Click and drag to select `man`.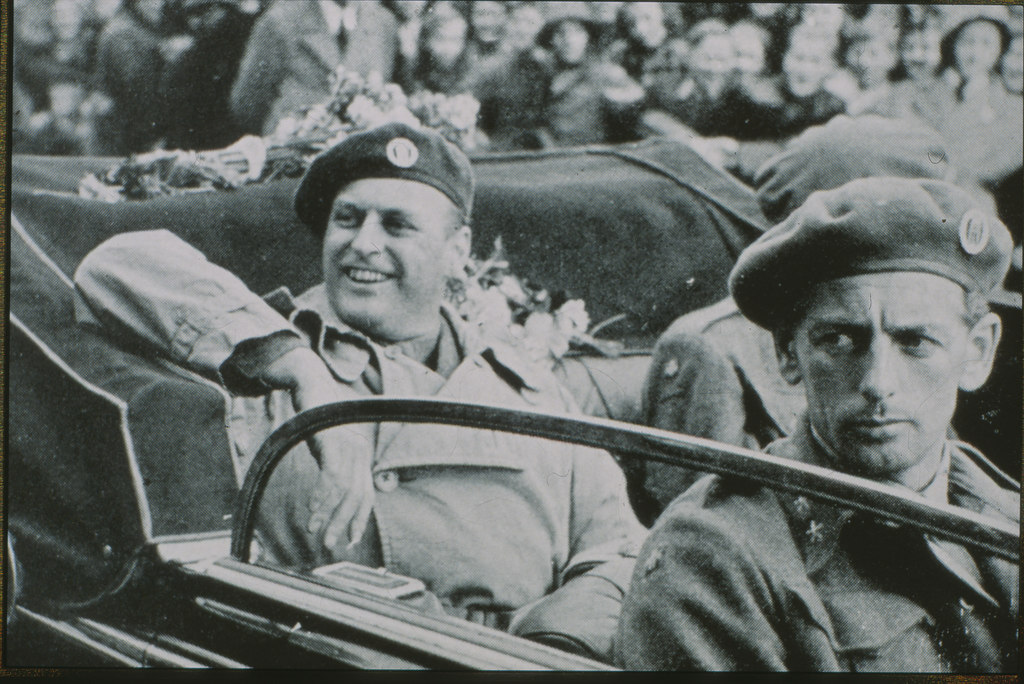
Selection: l=72, t=123, r=649, b=665.
